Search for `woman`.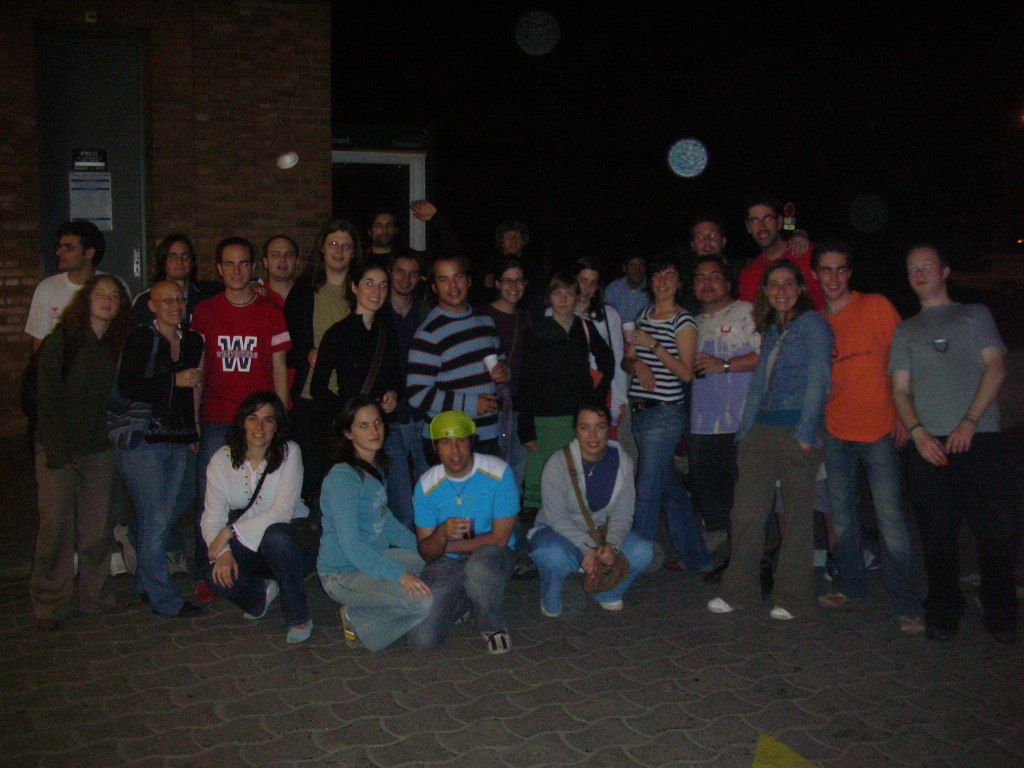
Found at x1=309 y1=265 x2=420 y2=527.
